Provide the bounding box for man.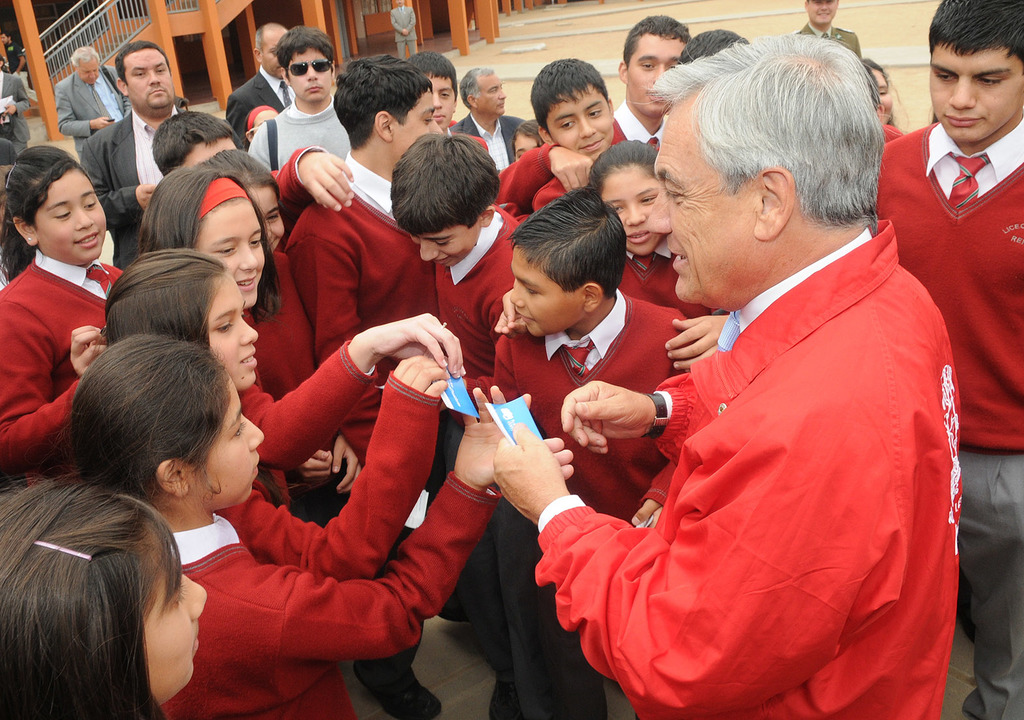
[783, 0, 860, 70].
